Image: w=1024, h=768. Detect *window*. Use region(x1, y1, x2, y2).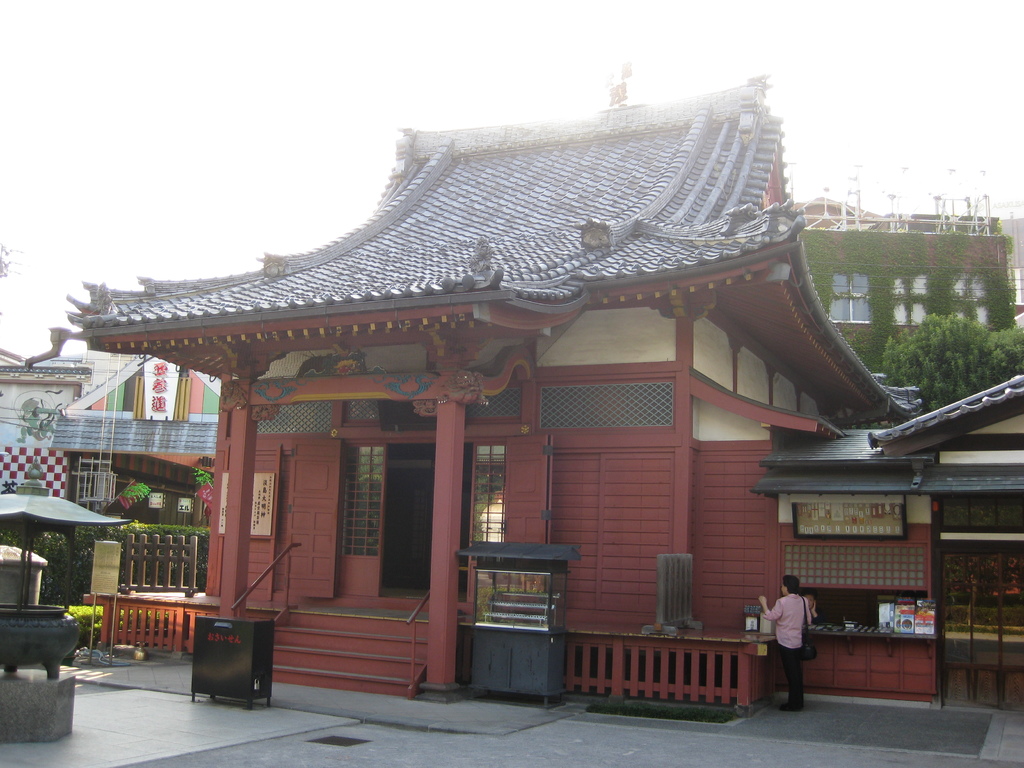
region(470, 437, 506, 552).
